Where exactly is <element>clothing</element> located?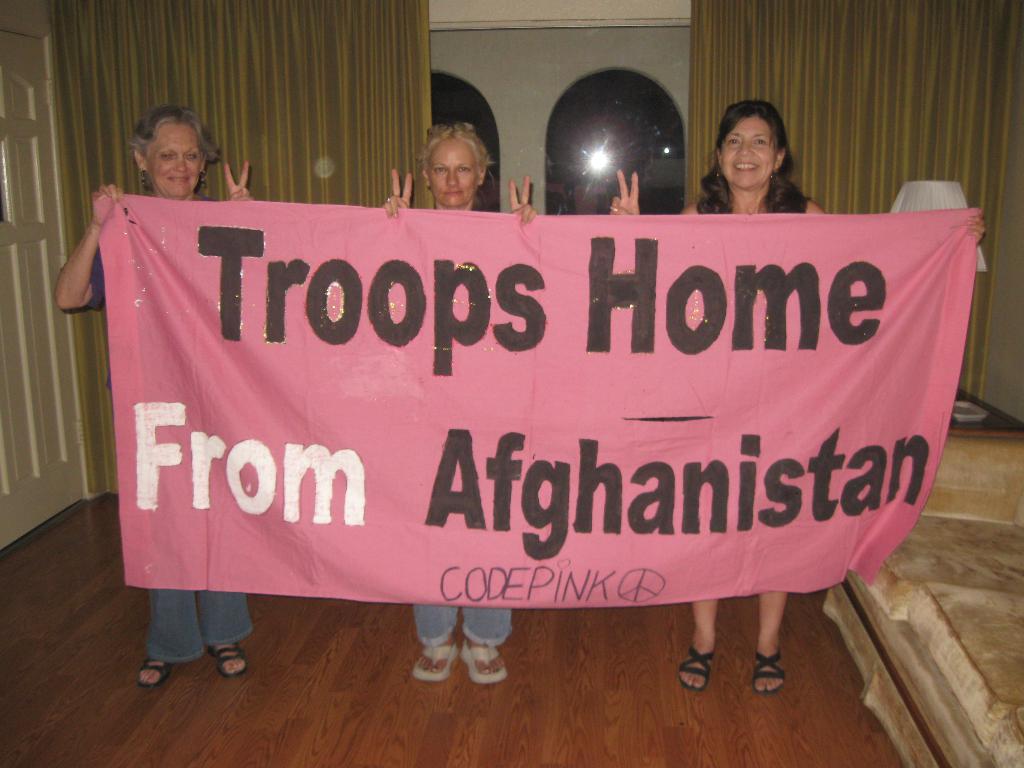
Its bounding box is BBox(144, 582, 253, 659).
